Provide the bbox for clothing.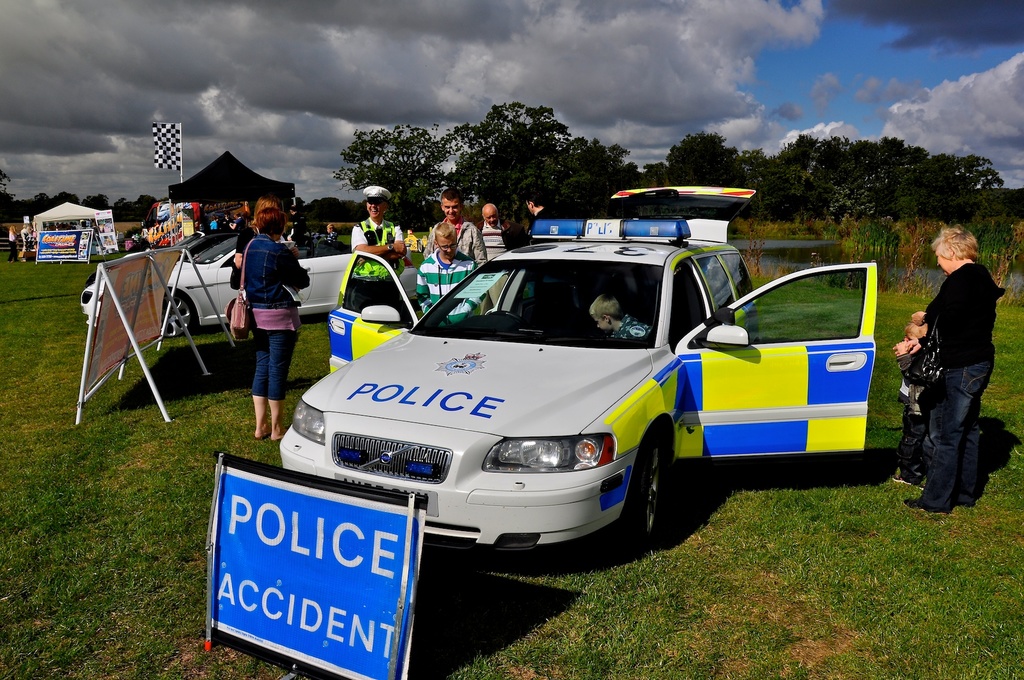
<region>417, 247, 484, 327</region>.
